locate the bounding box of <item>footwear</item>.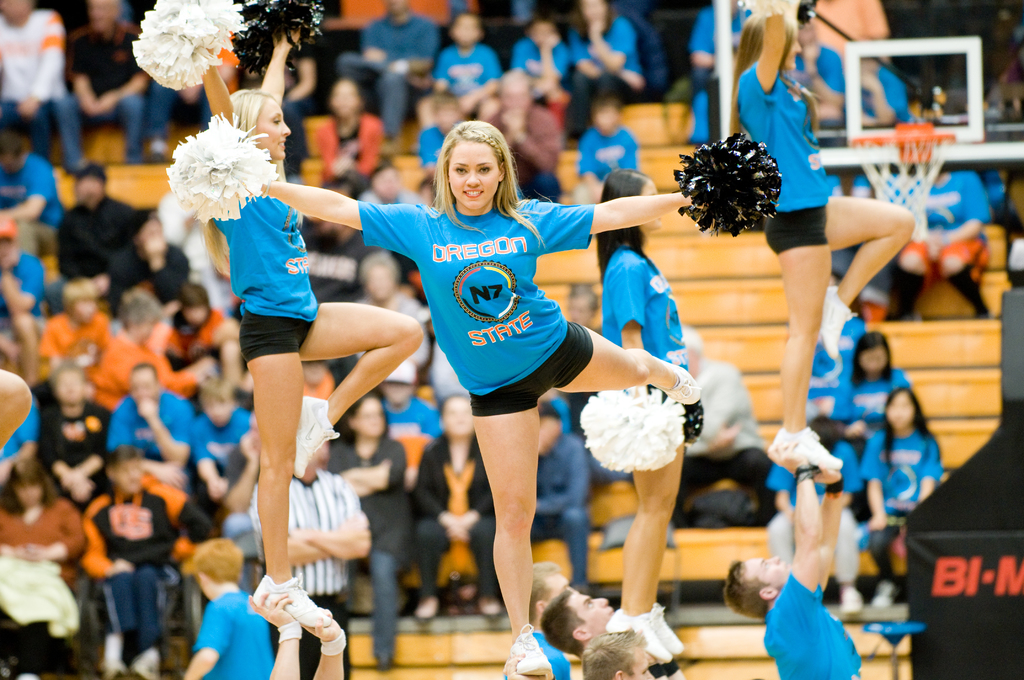
Bounding box: x1=836 y1=585 x2=861 y2=614.
